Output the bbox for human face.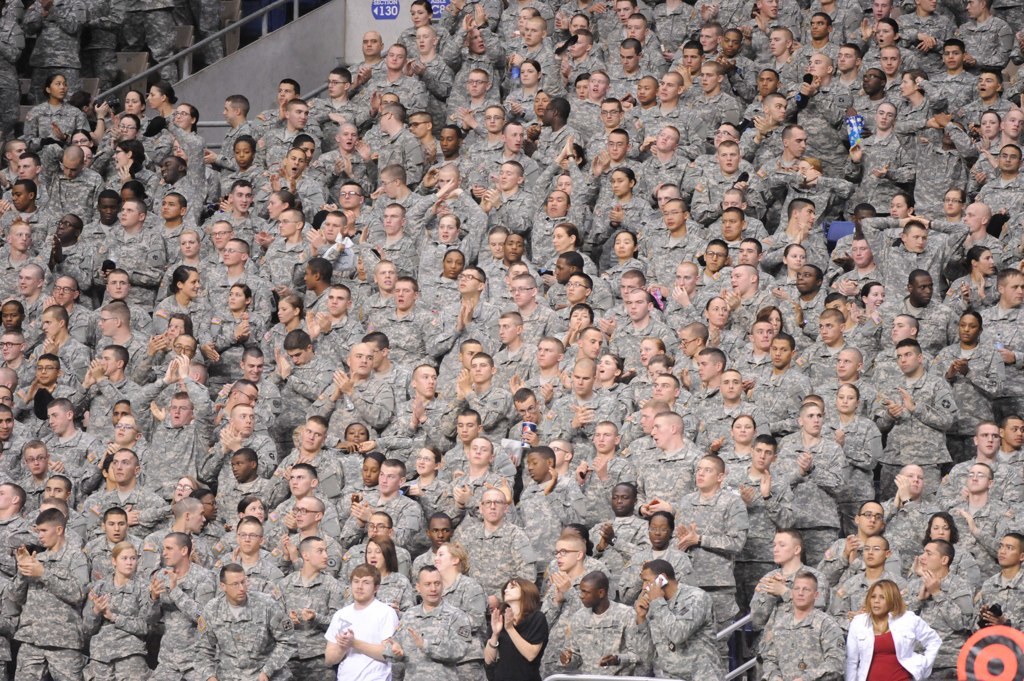
box=[719, 190, 742, 212].
